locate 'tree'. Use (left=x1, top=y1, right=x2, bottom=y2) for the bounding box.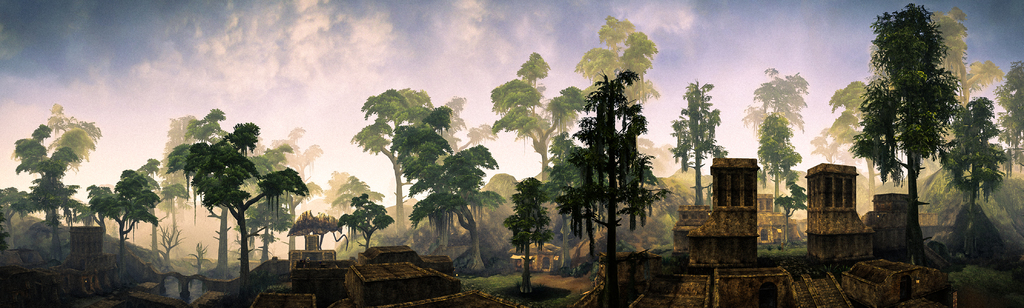
(left=855, top=3, right=960, bottom=222).
